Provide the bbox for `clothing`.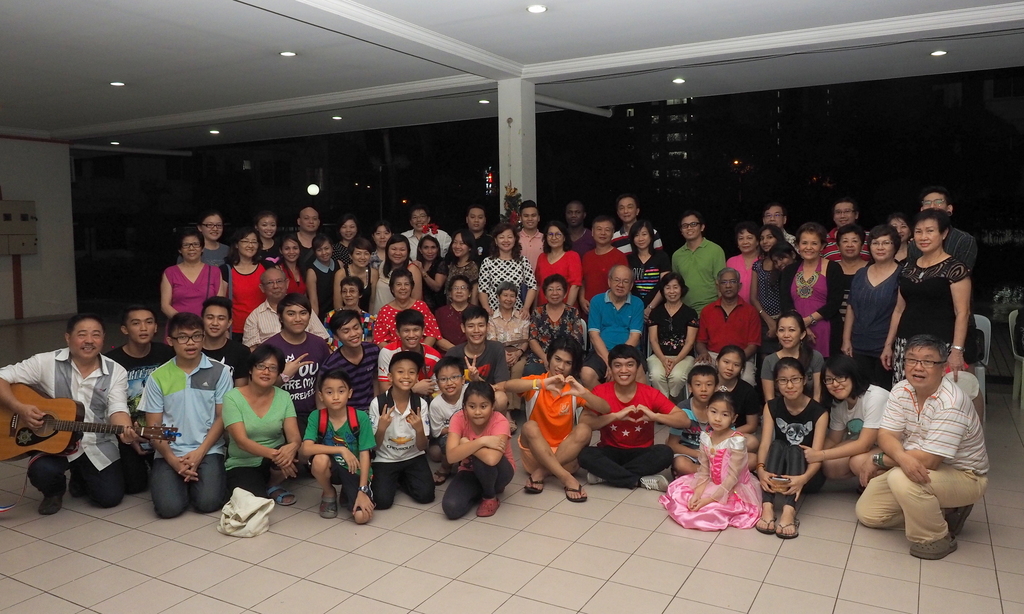
[662,427,767,543].
